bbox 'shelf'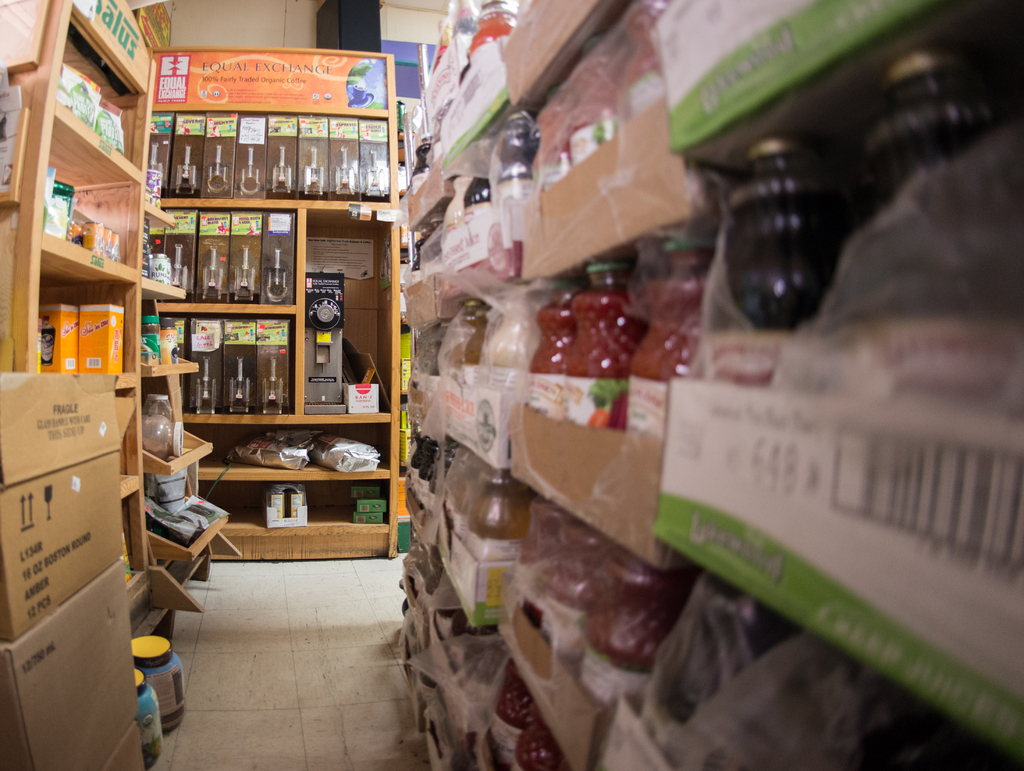
left=110, top=399, right=170, bottom=496
